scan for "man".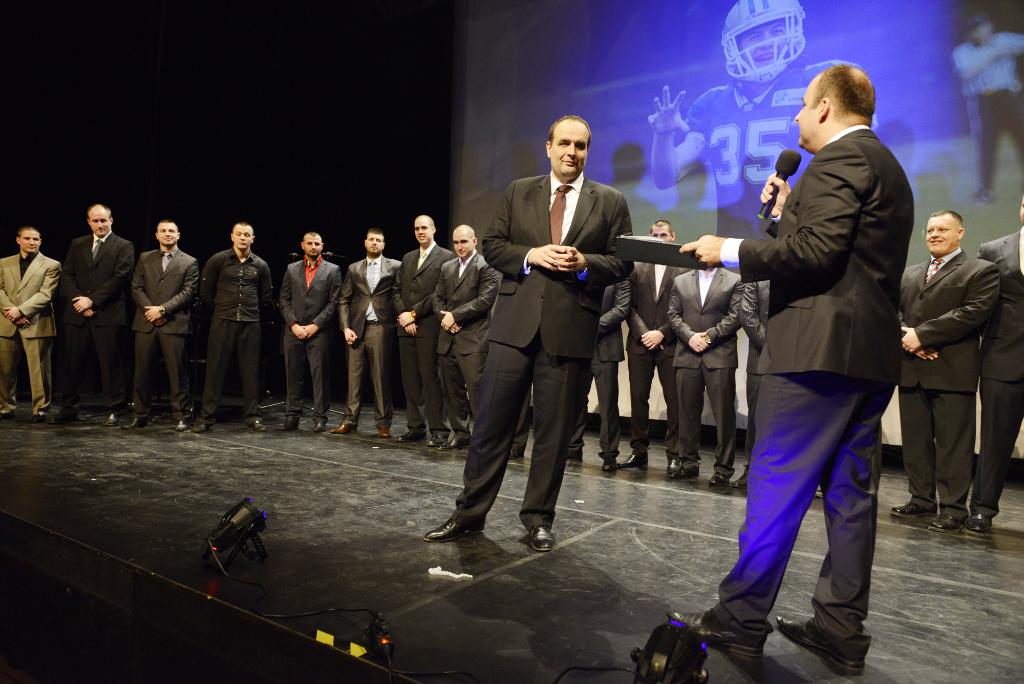
Scan result: 949/11/1023/204.
